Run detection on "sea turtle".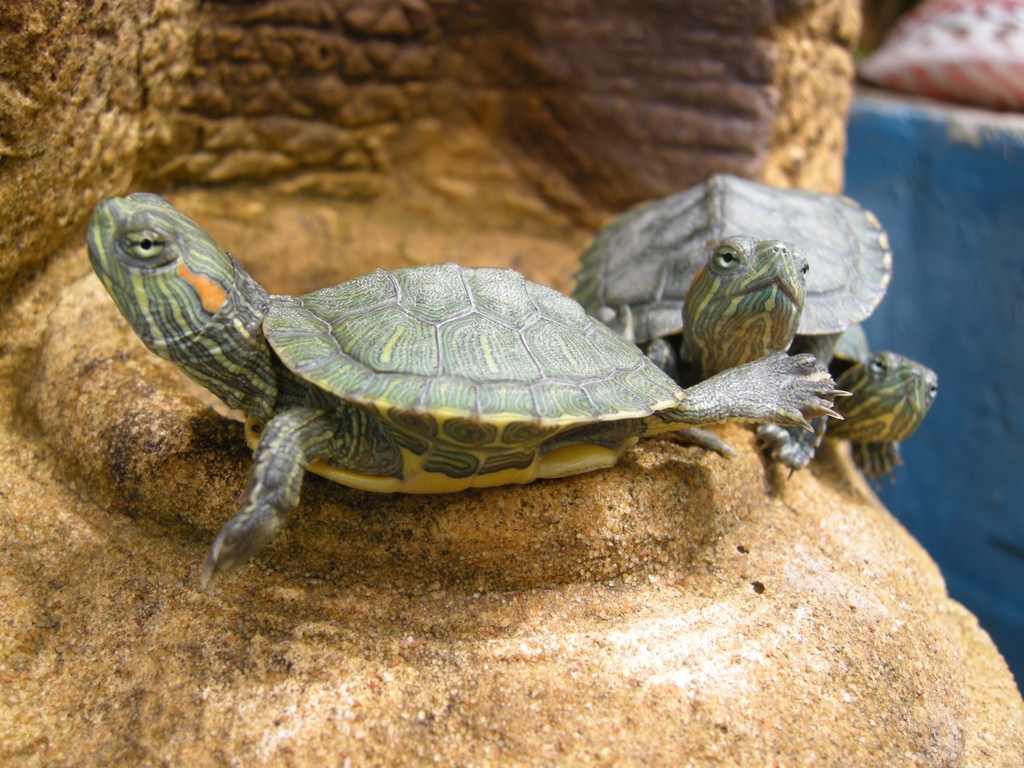
Result: x1=568 y1=168 x2=893 y2=477.
